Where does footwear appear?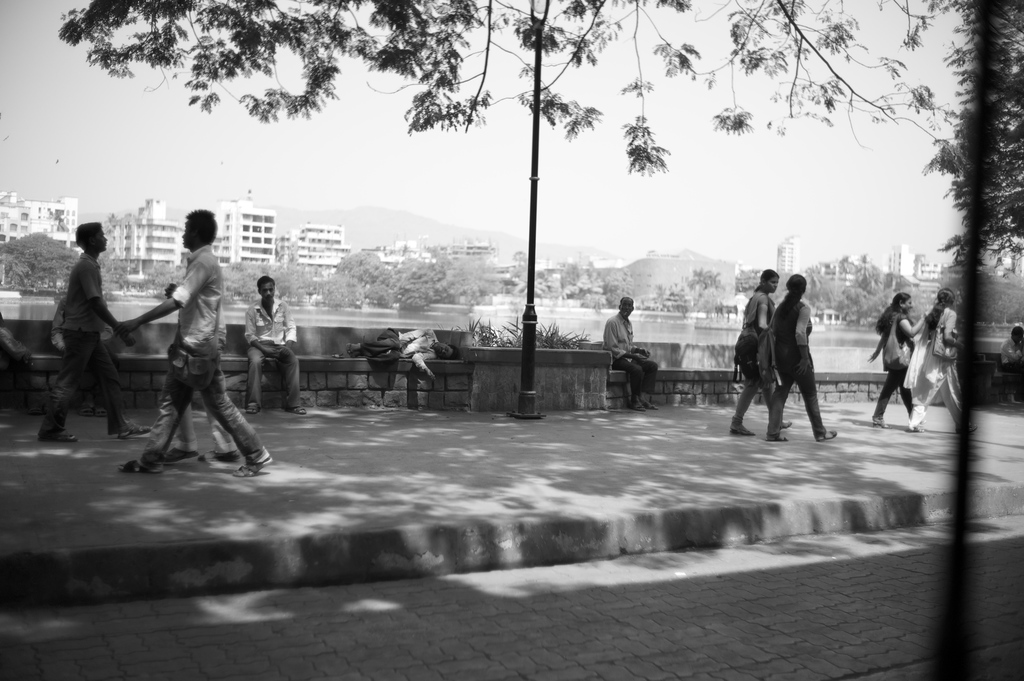
Appears at select_region(871, 419, 893, 431).
